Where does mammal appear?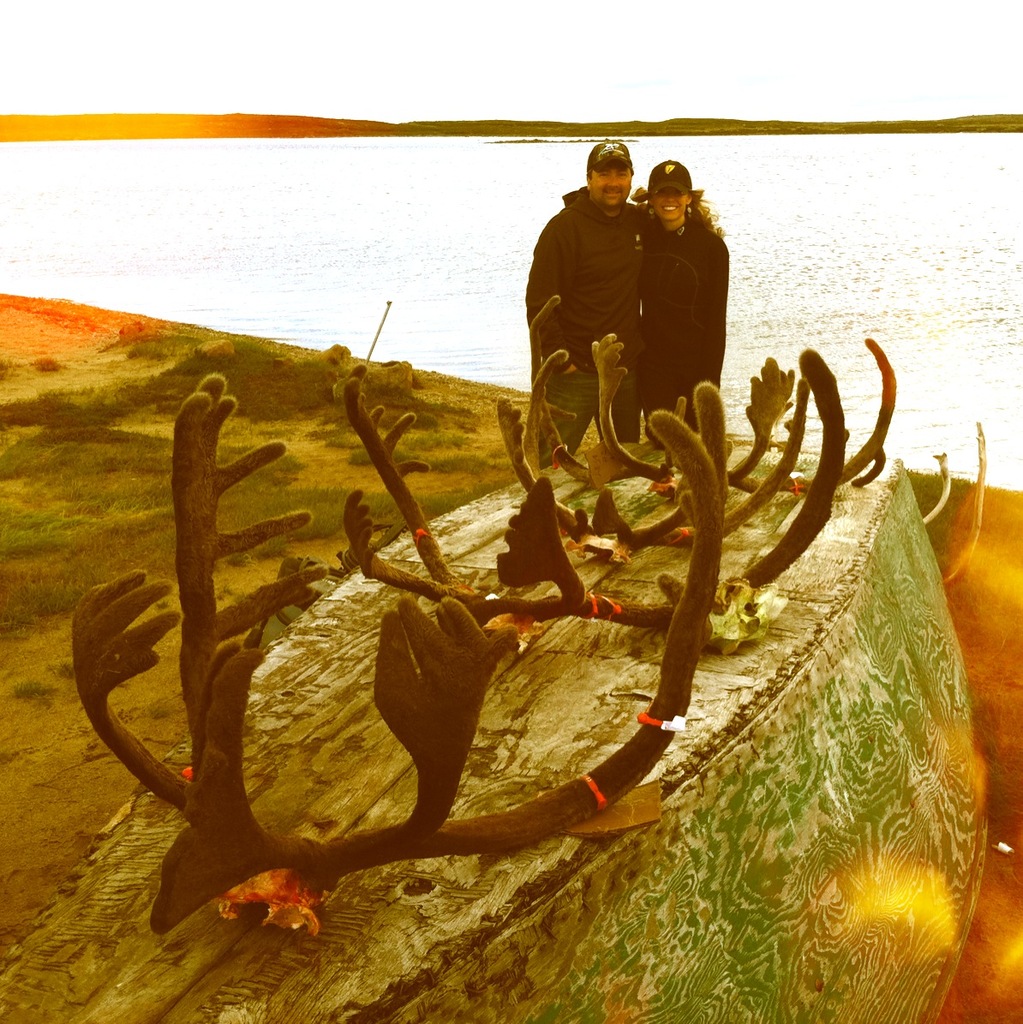
Appears at region(520, 130, 713, 470).
